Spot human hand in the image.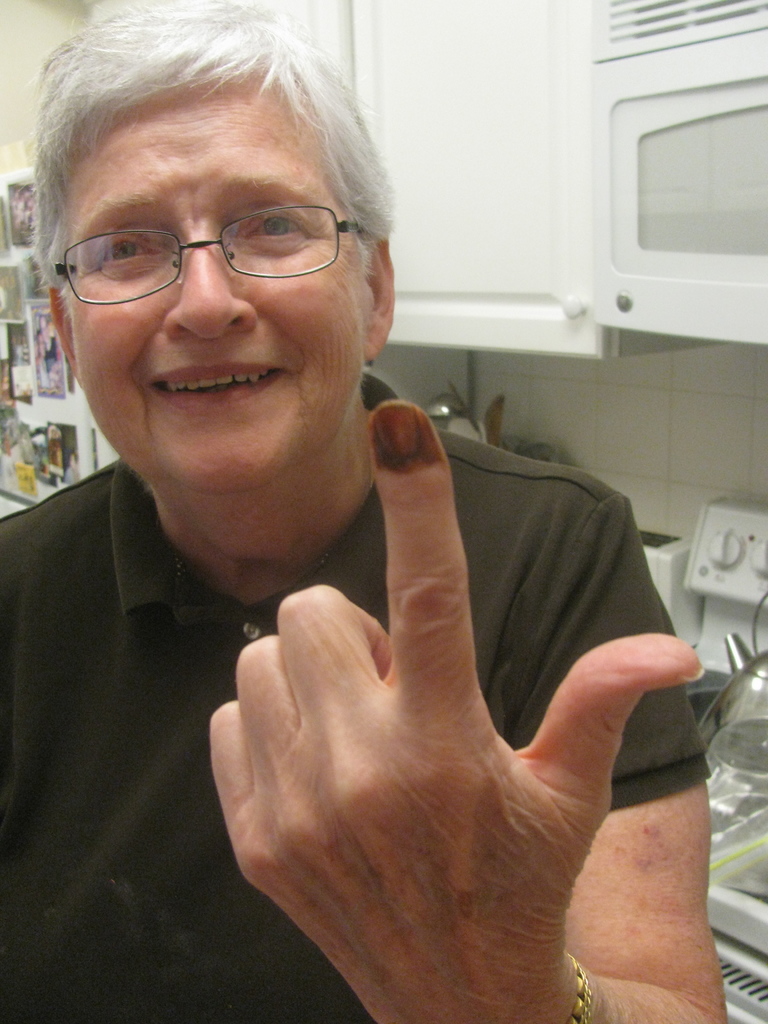
human hand found at crop(212, 450, 715, 1001).
